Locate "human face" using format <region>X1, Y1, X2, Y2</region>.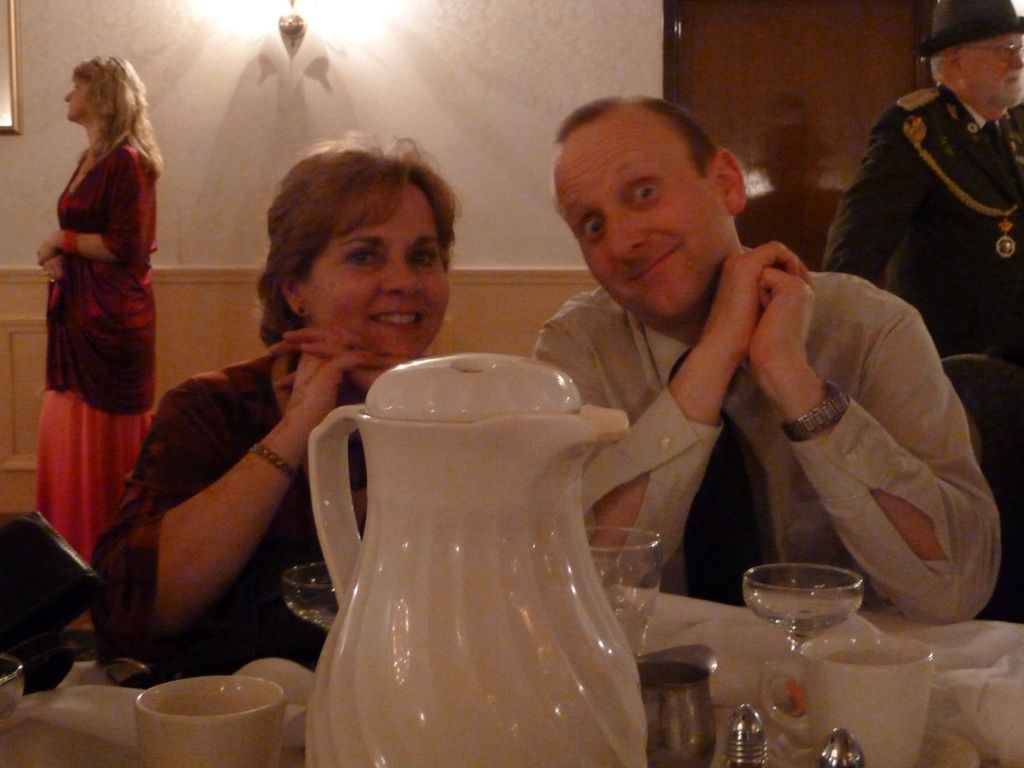
<region>554, 115, 737, 323</region>.
